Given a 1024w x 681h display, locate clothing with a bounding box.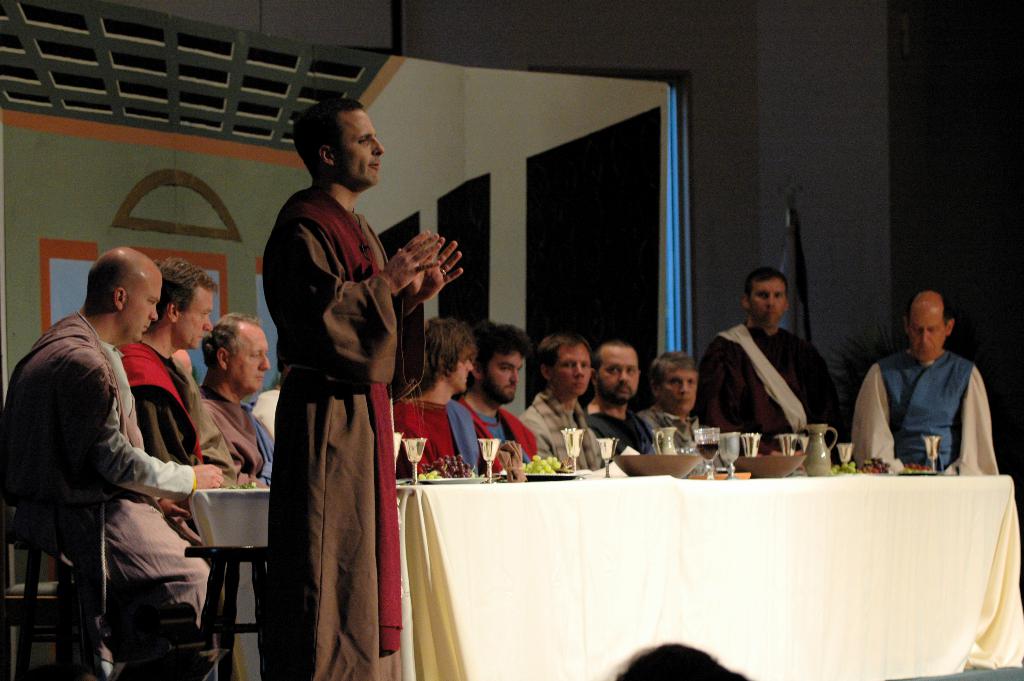
Located: locate(388, 398, 477, 480).
